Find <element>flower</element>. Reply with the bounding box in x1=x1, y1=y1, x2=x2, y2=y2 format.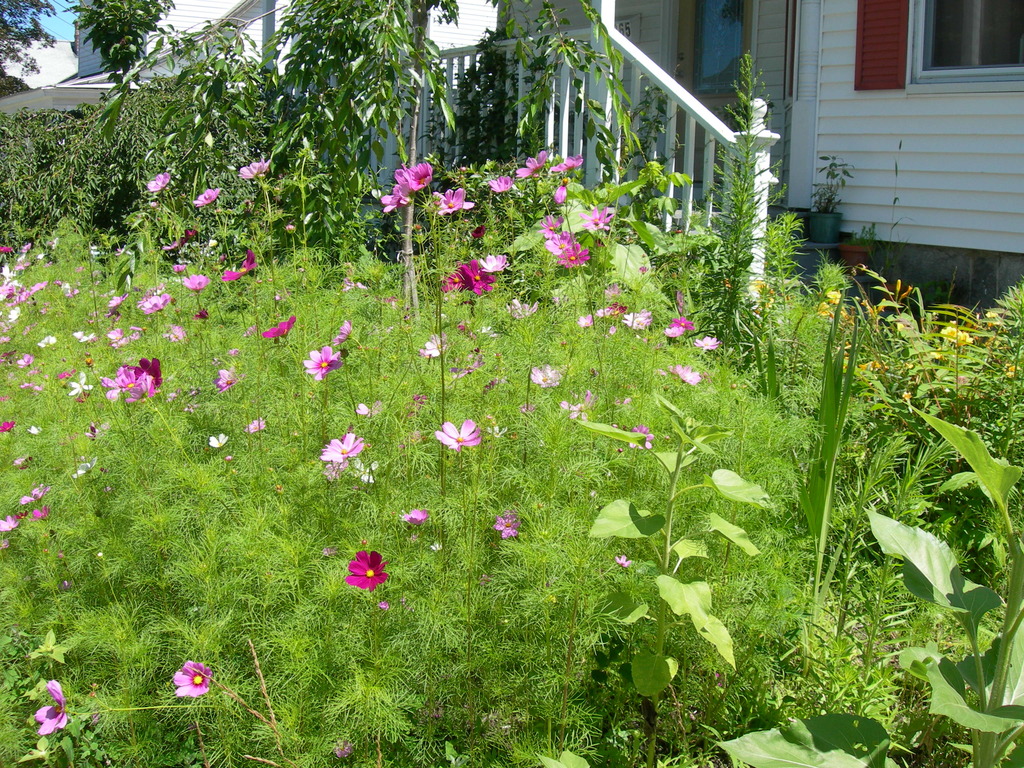
x1=209, y1=433, x2=227, y2=450.
